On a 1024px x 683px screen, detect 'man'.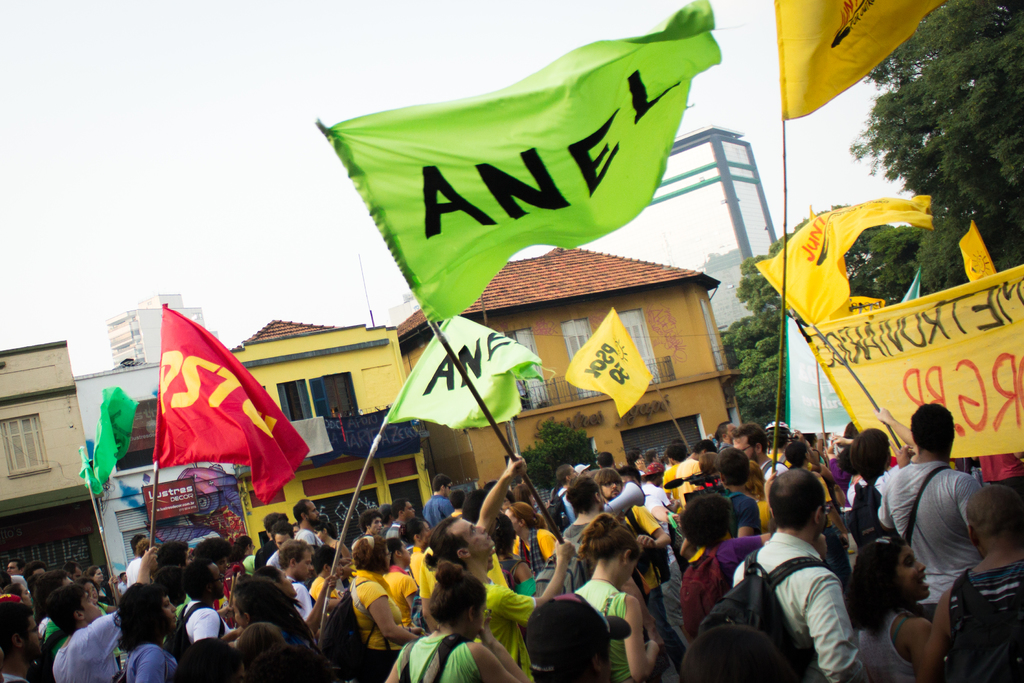
box=[532, 477, 604, 597].
